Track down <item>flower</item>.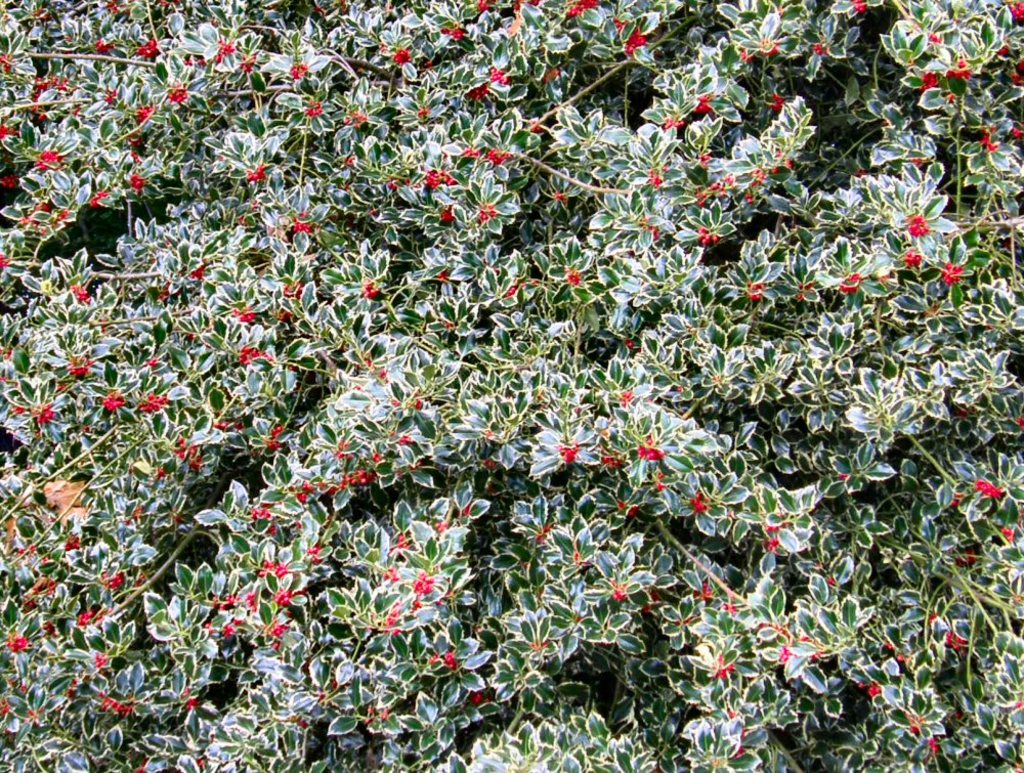
Tracked to crop(29, 410, 51, 423).
